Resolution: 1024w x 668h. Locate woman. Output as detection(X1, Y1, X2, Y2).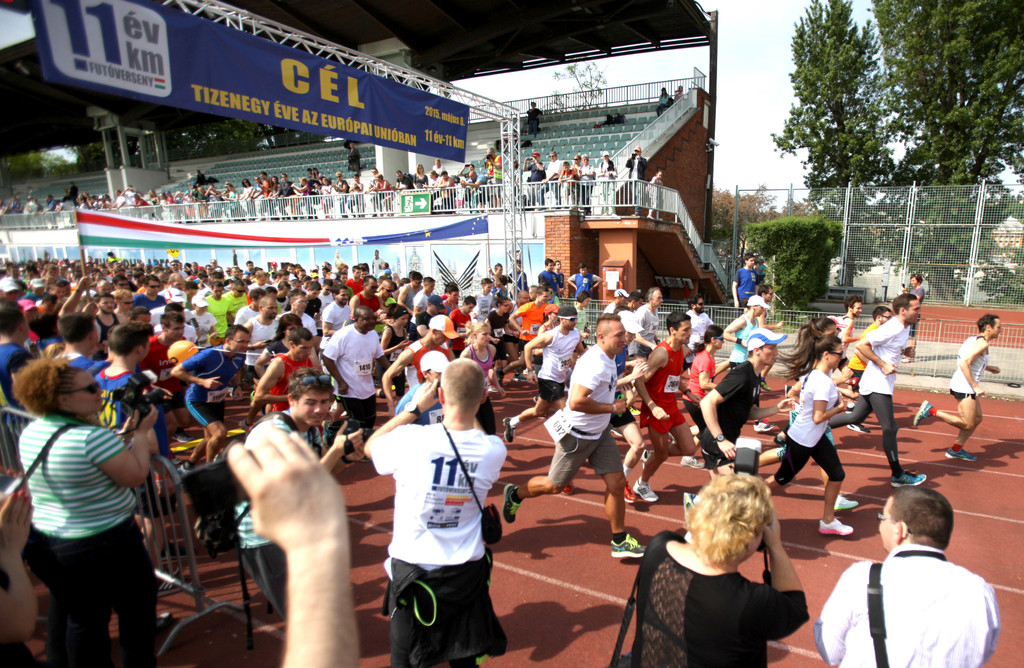
detection(761, 312, 840, 465).
